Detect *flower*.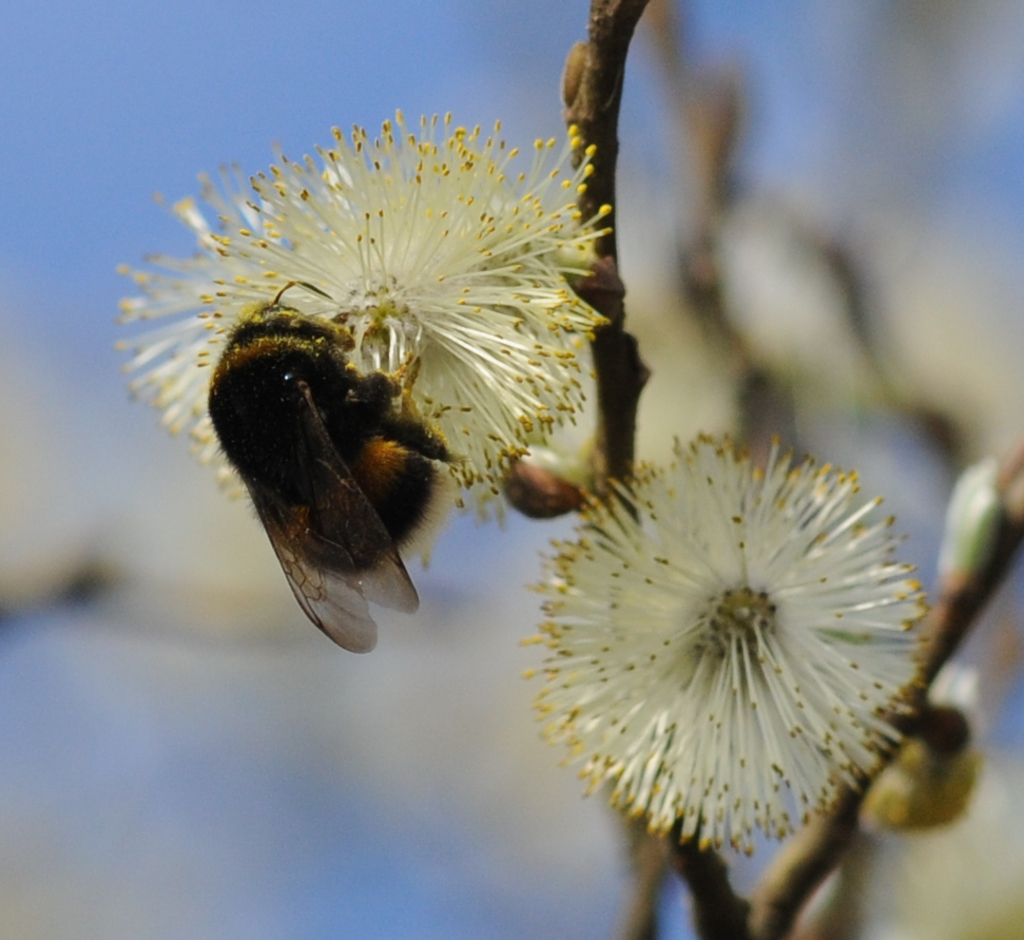
Detected at (102,101,621,580).
